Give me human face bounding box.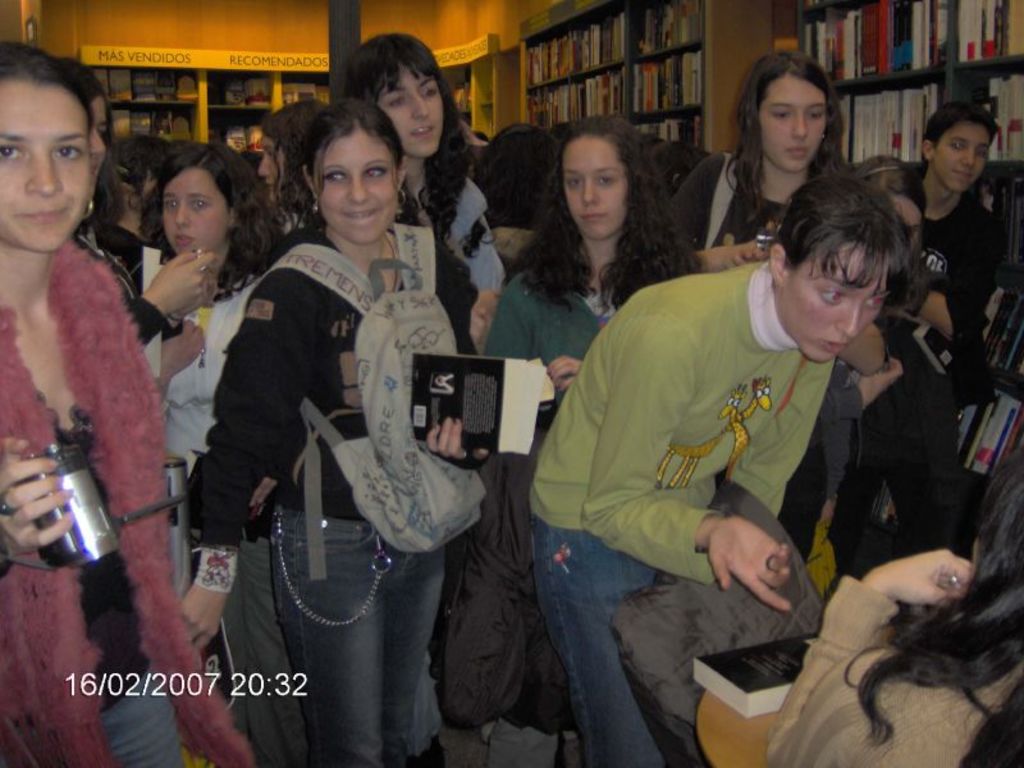
(375, 70, 444, 161).
